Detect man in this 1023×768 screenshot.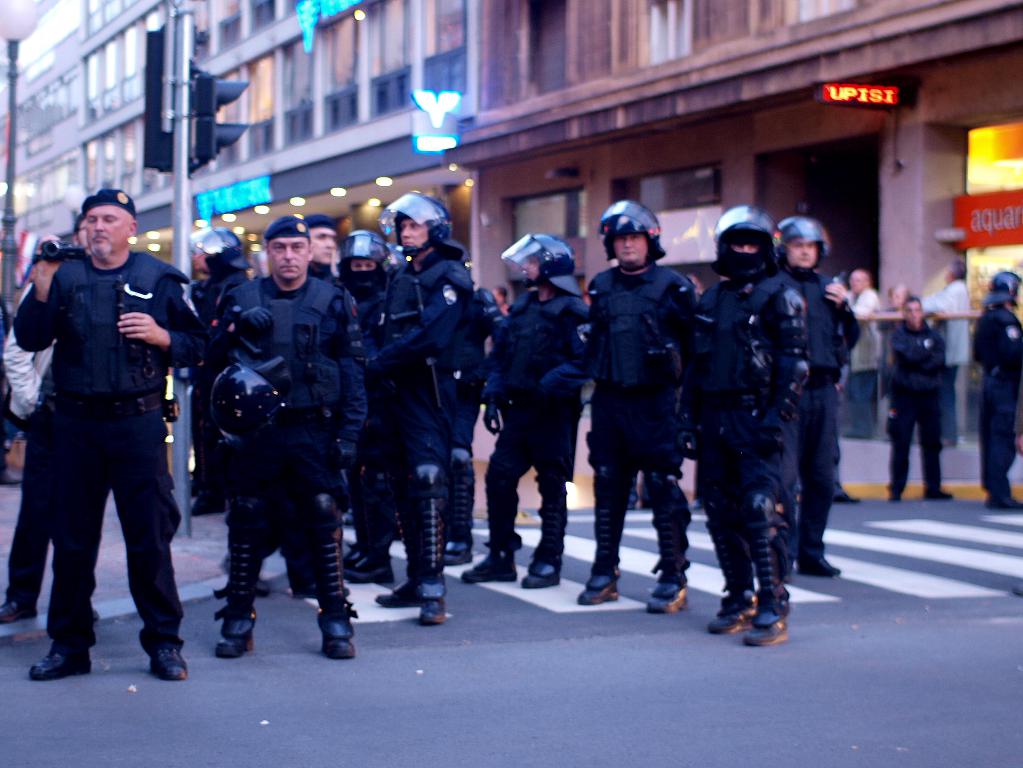
Detection: 6, 218, 73, 648.
